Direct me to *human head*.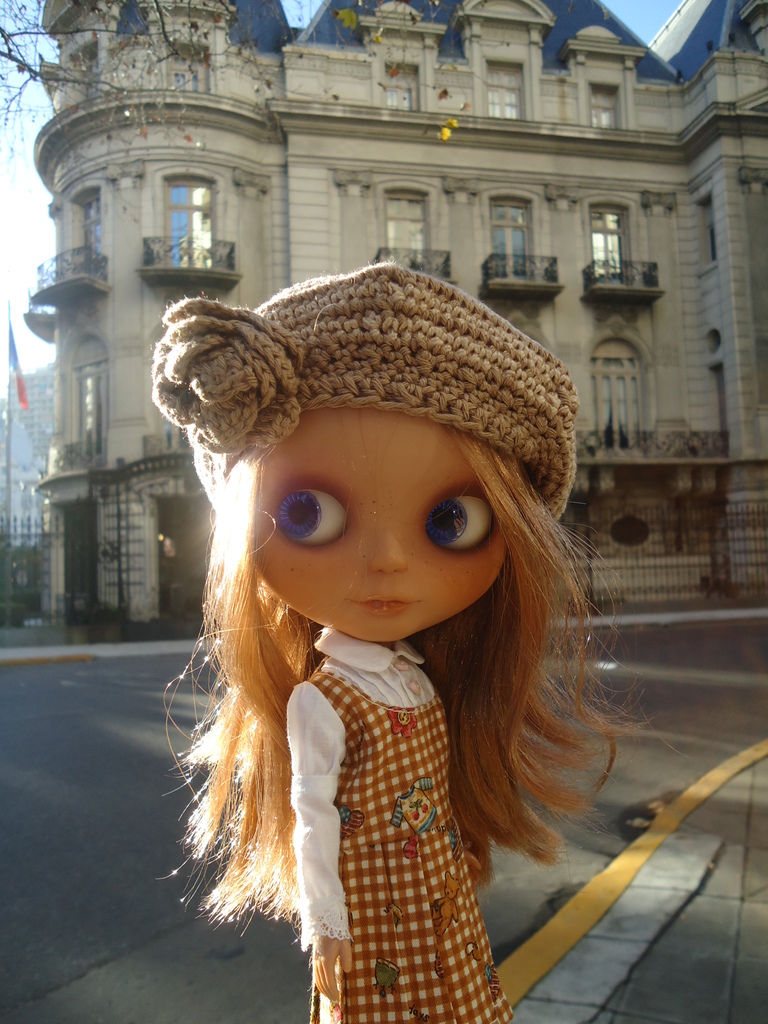
Direction: locate(174, 252, 562, 695).
